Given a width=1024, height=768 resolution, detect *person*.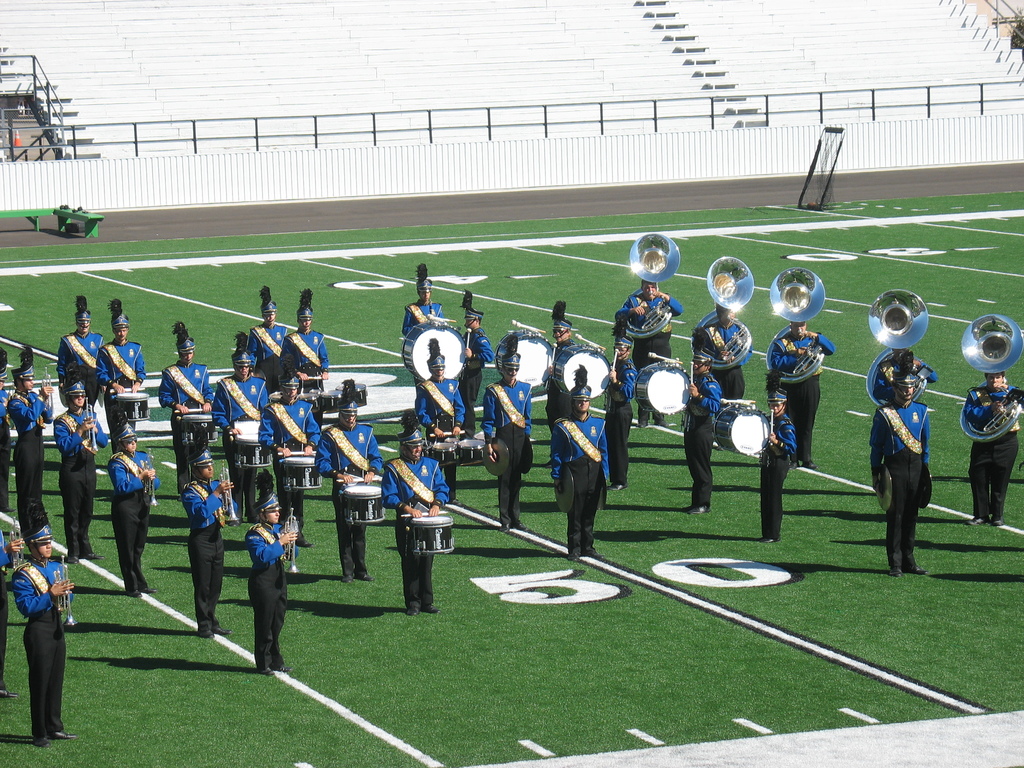
region(8, 344, 54, 522).
